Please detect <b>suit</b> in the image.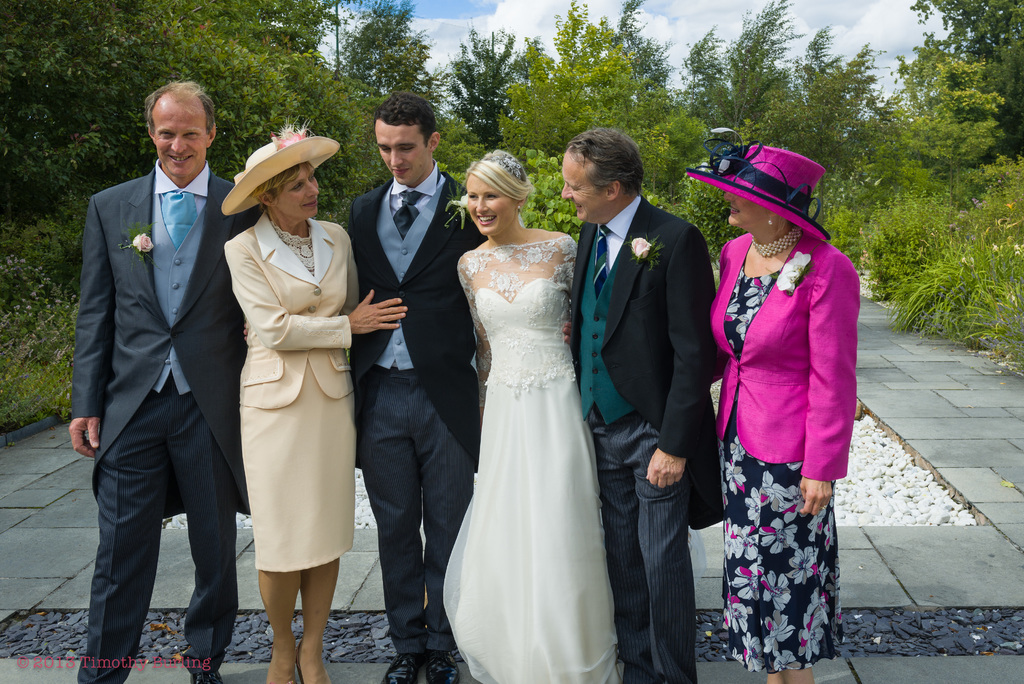
<box>230,211,362,407</box>.
